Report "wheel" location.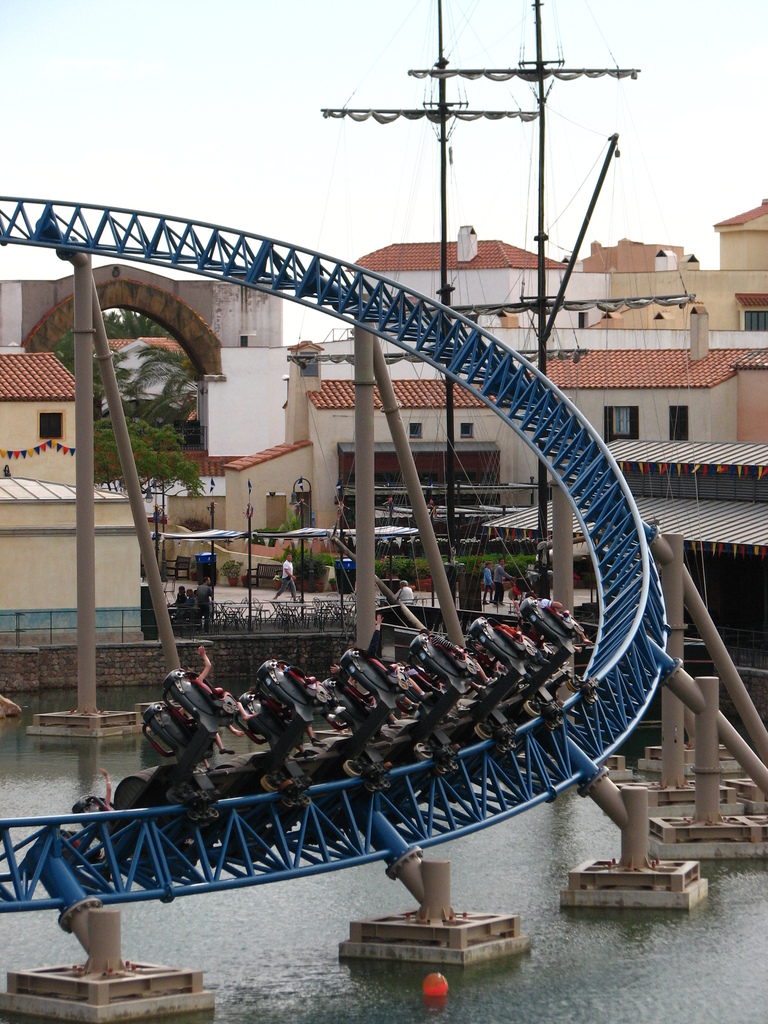
Report: [282,797,294,809].
